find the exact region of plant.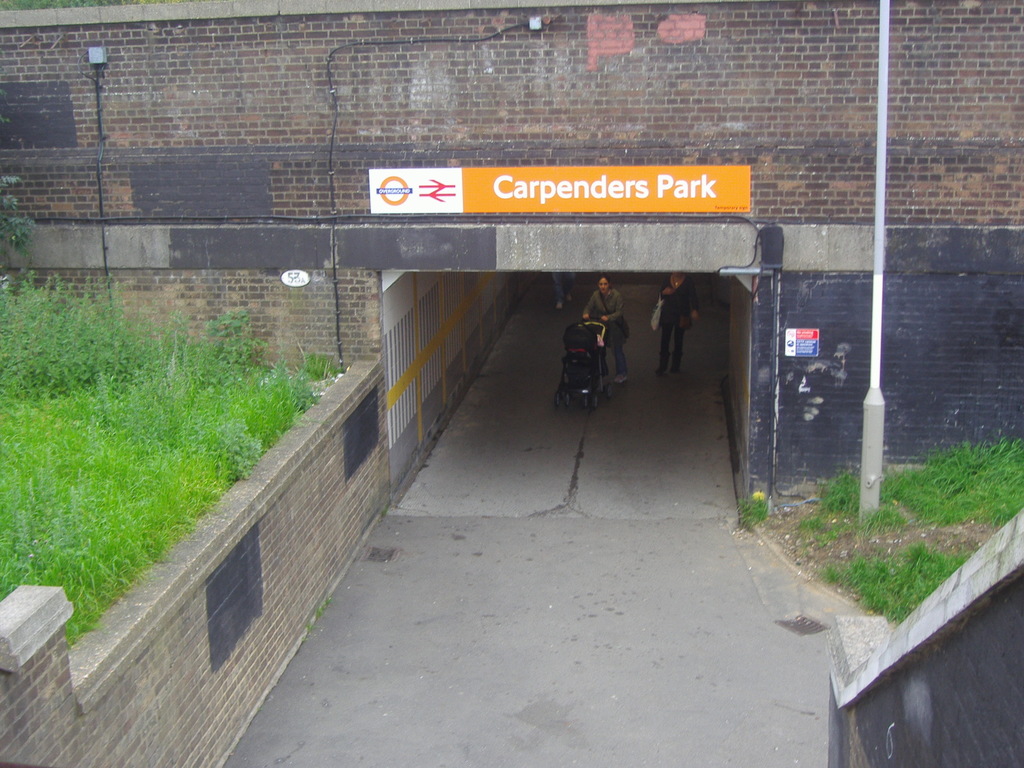
Exact region: [819,478,868,543].
